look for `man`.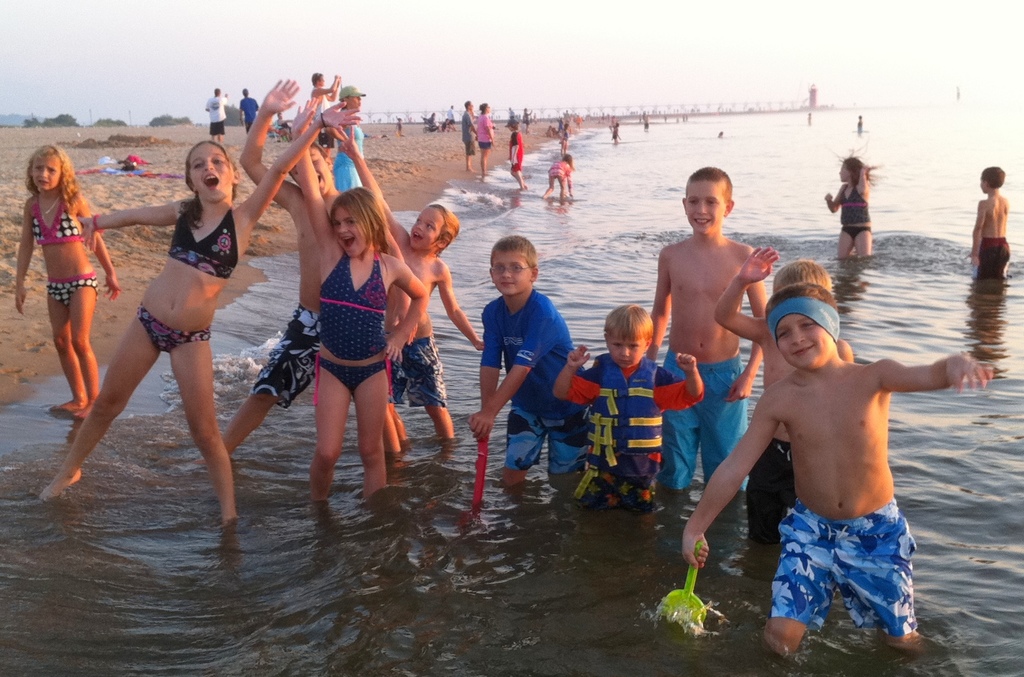
Found: crop(639, 173, 784, 523).
